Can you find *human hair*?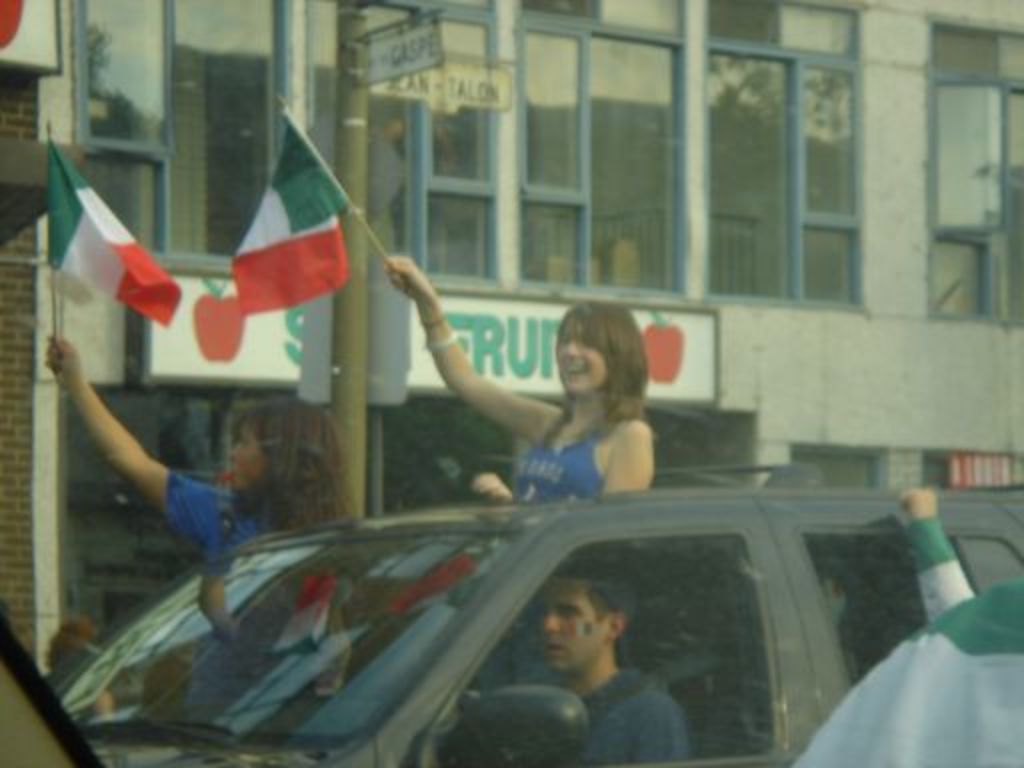
Yes, bounding box: select_region(48, 620, 90, 672).
